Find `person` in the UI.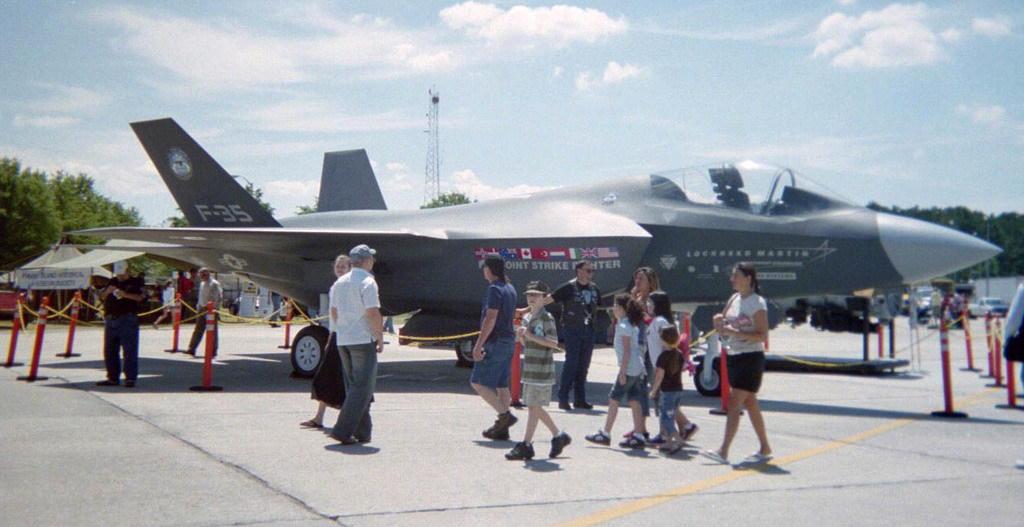
UI element at box(474, 249, 520, 443).
